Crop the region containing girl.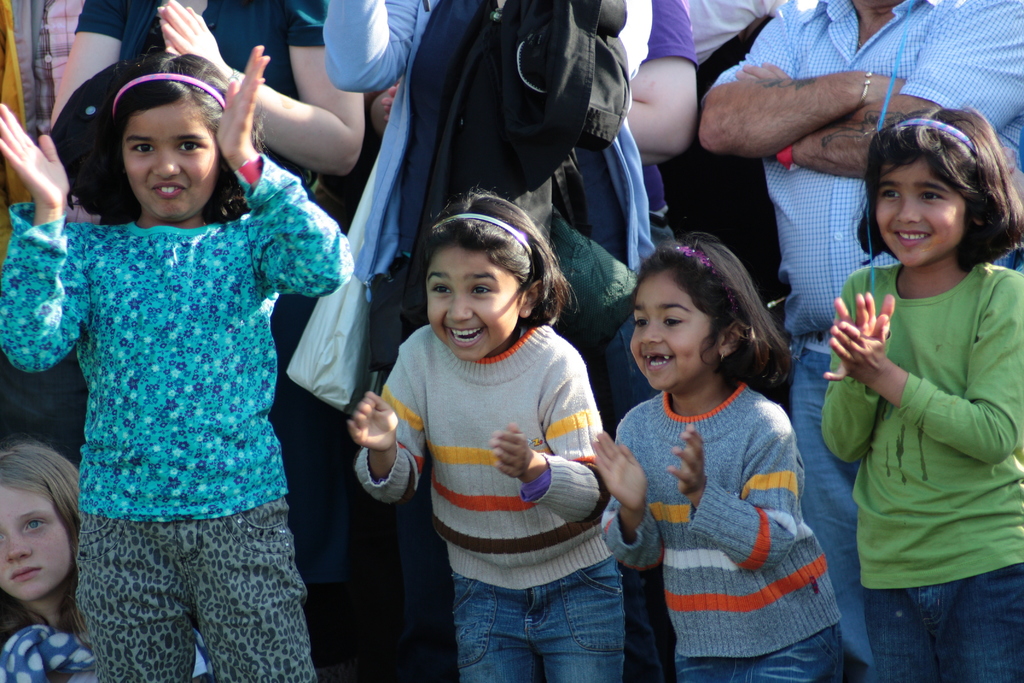
Crop region: 588:232:841:682.
